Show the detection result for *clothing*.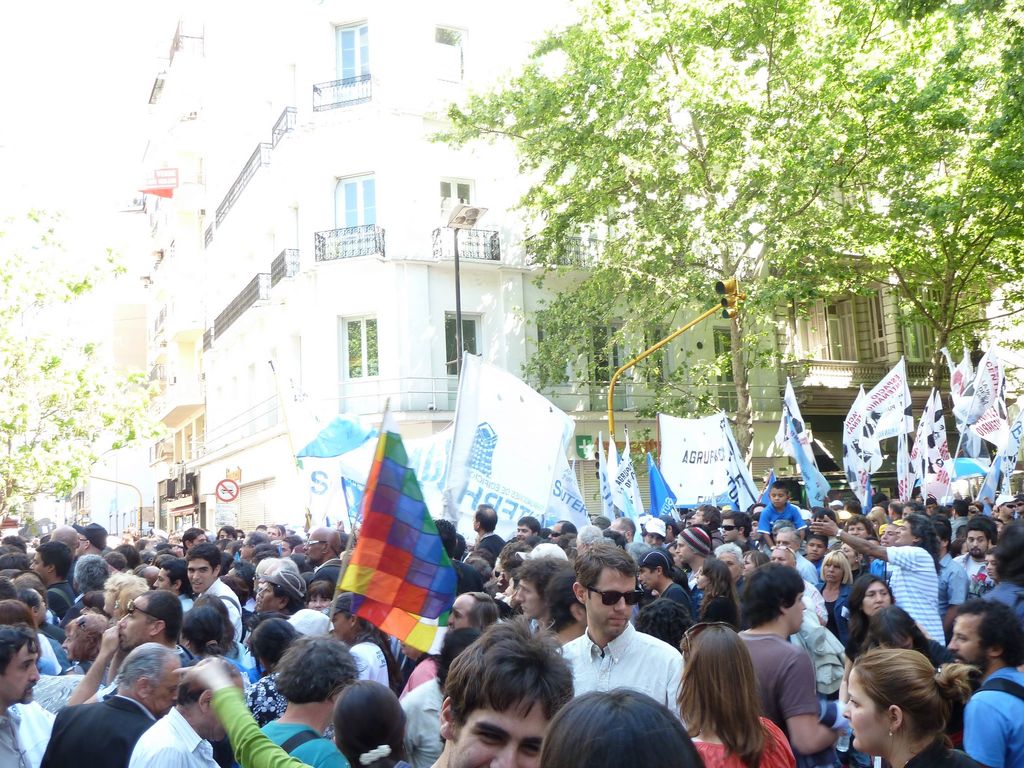
bbox(695, 714, 797, 766).
